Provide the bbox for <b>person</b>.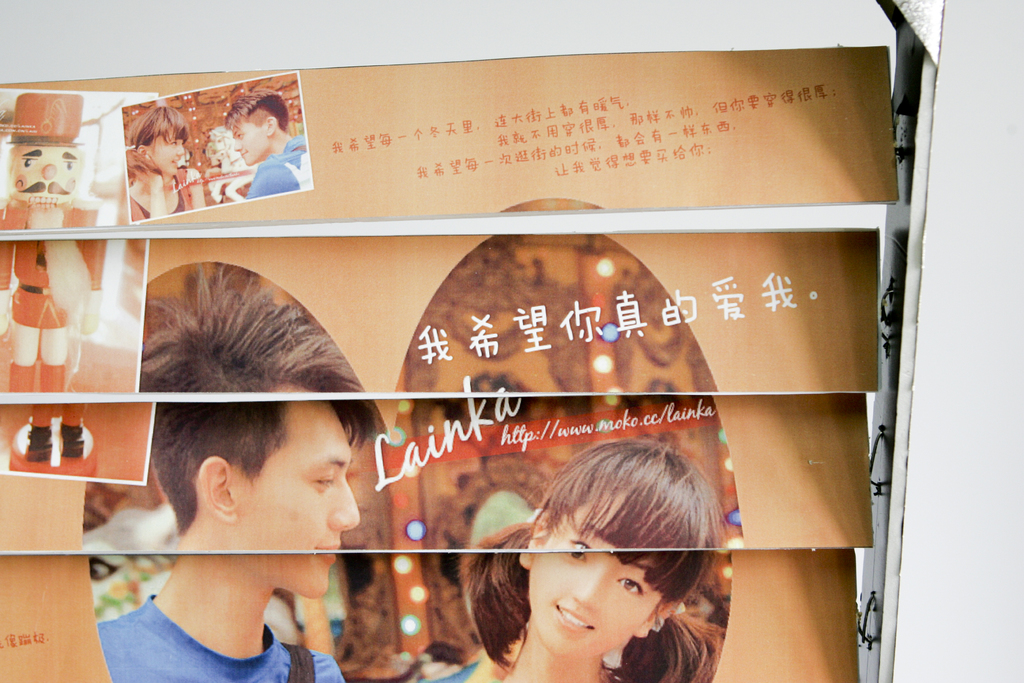
[129,103,209,220].
